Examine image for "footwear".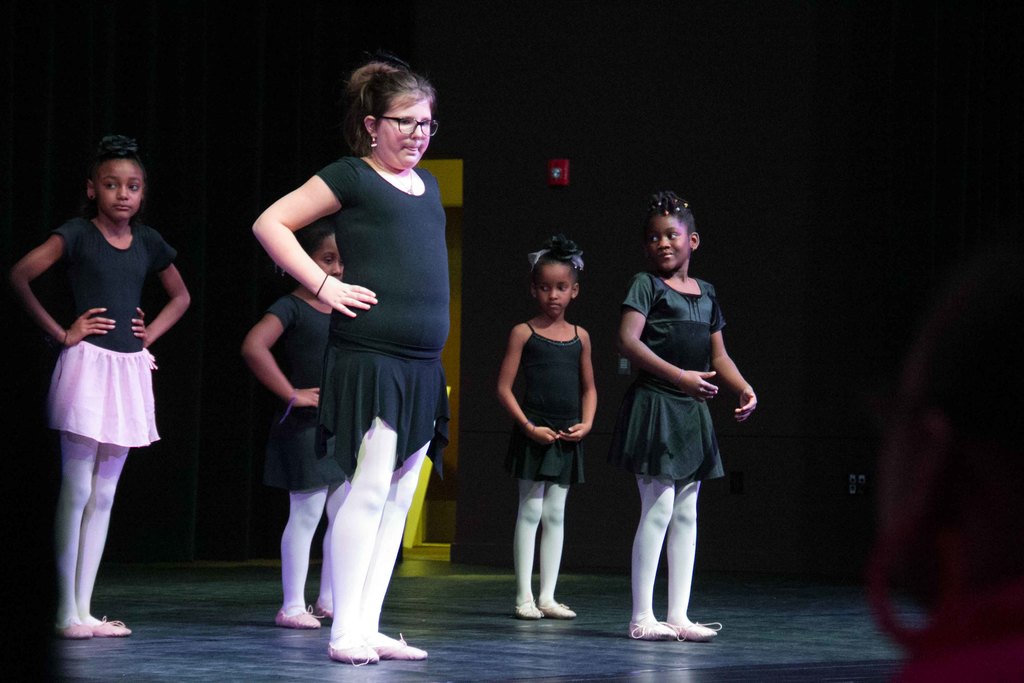
Examination result: <region>274, 607, 317, 628</region>.
